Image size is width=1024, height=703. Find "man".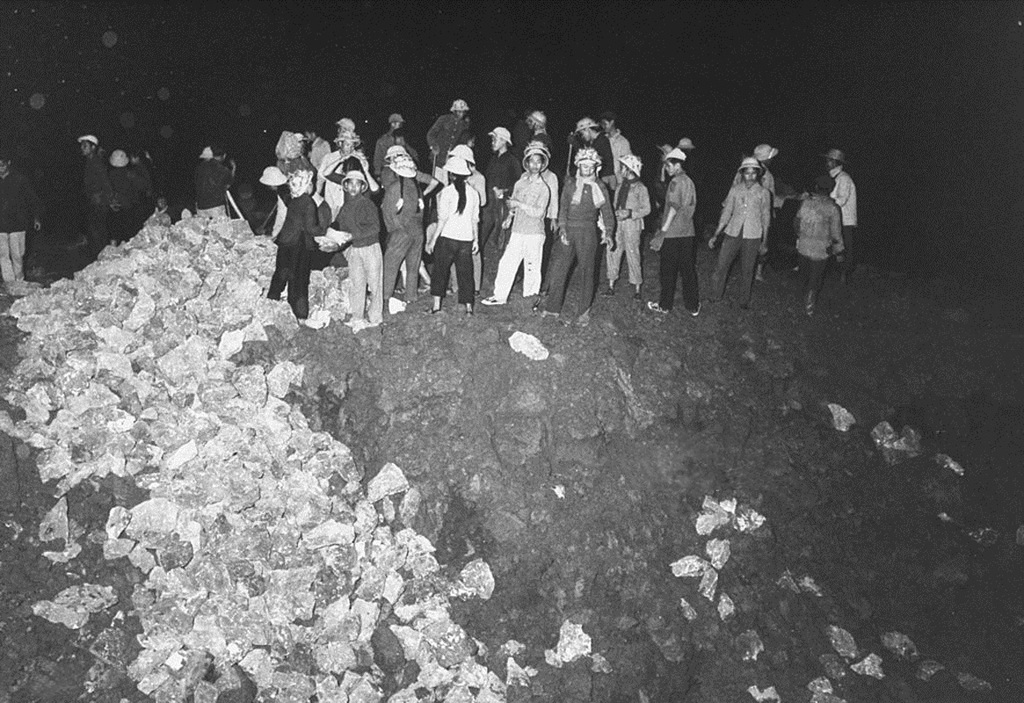
bbox=(483, 149, 552, 304).
